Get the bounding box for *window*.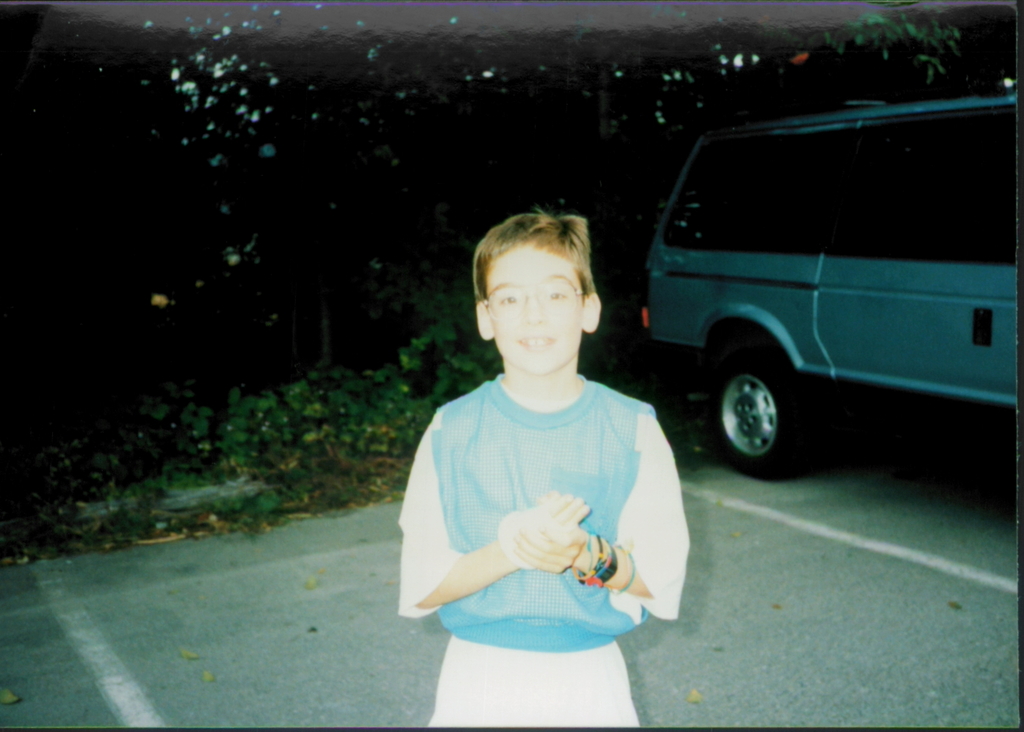
(x1=665, y1=132, x2=829, y2=248).
